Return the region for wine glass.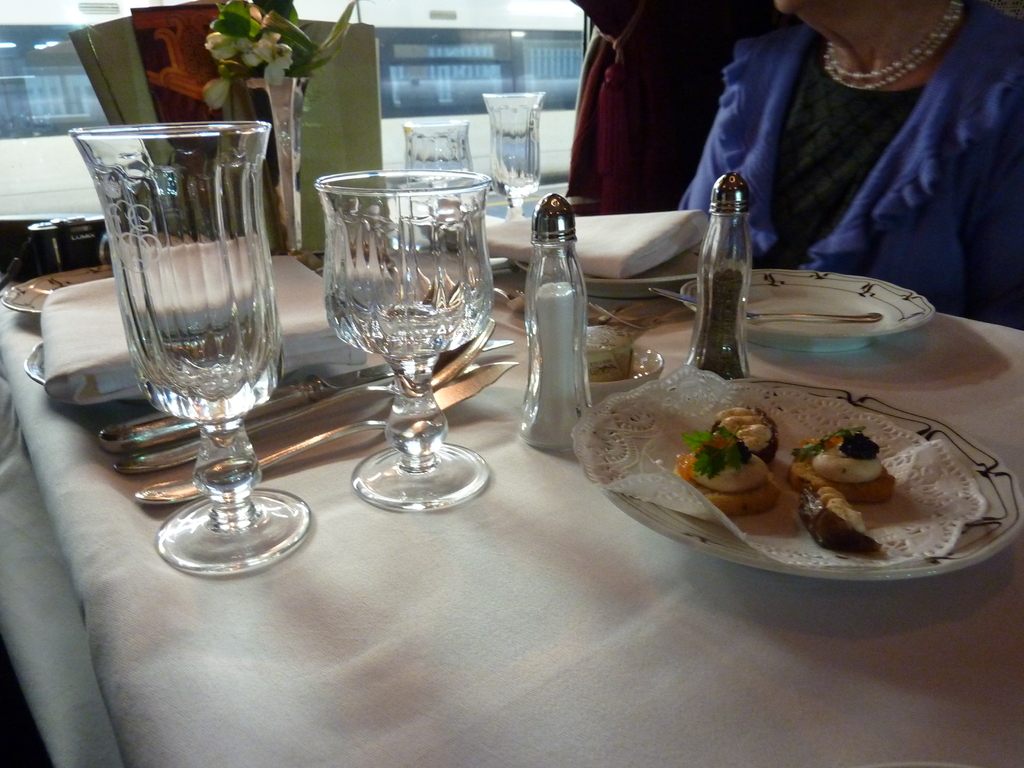
67 126 310 582.
